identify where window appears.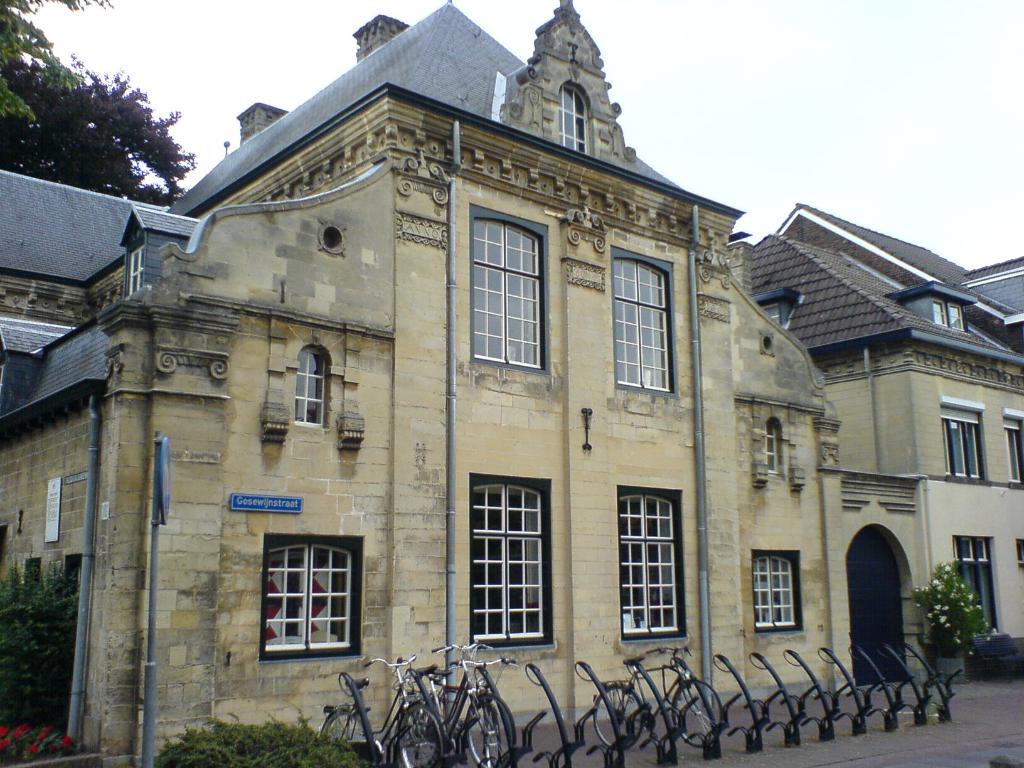
Appears at region(953, 542, 1001, 632).
